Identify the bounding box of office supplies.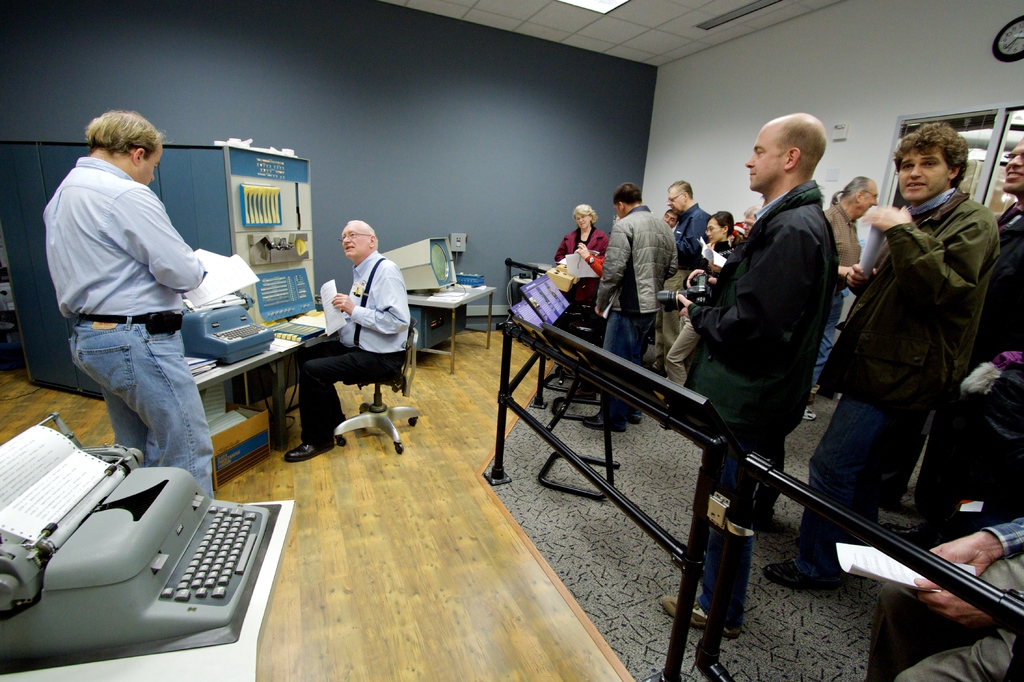
<region>387, 238, 458, 299</region>.
